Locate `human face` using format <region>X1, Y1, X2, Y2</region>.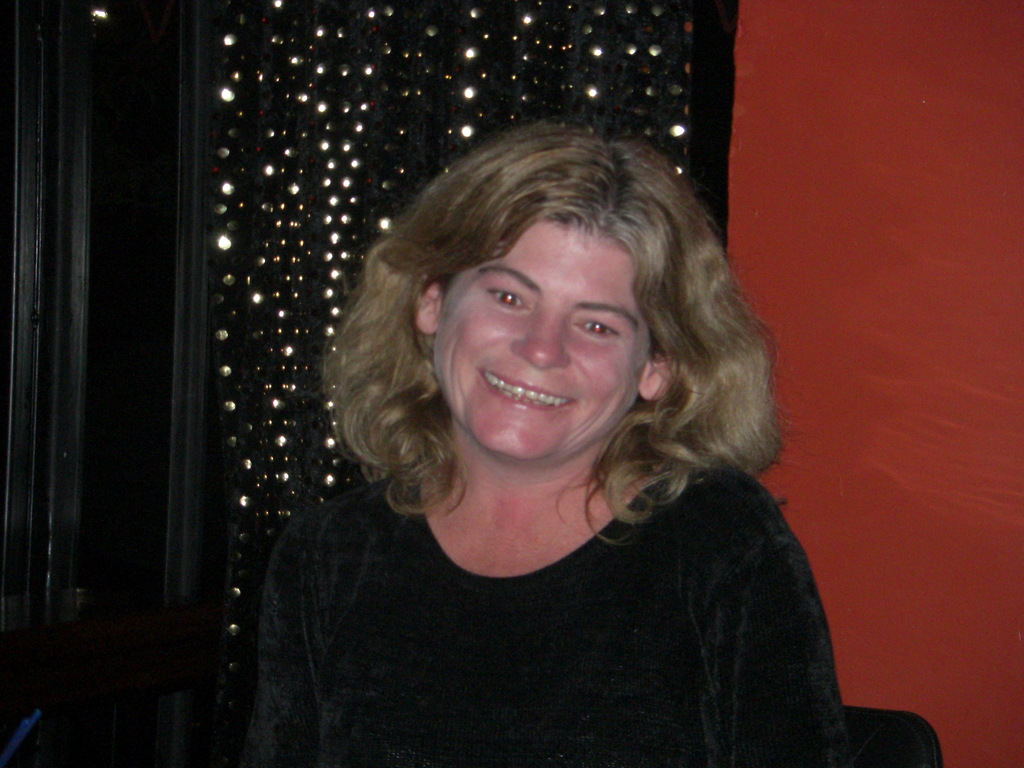
<region>436, 221, 652, 459</region>.
